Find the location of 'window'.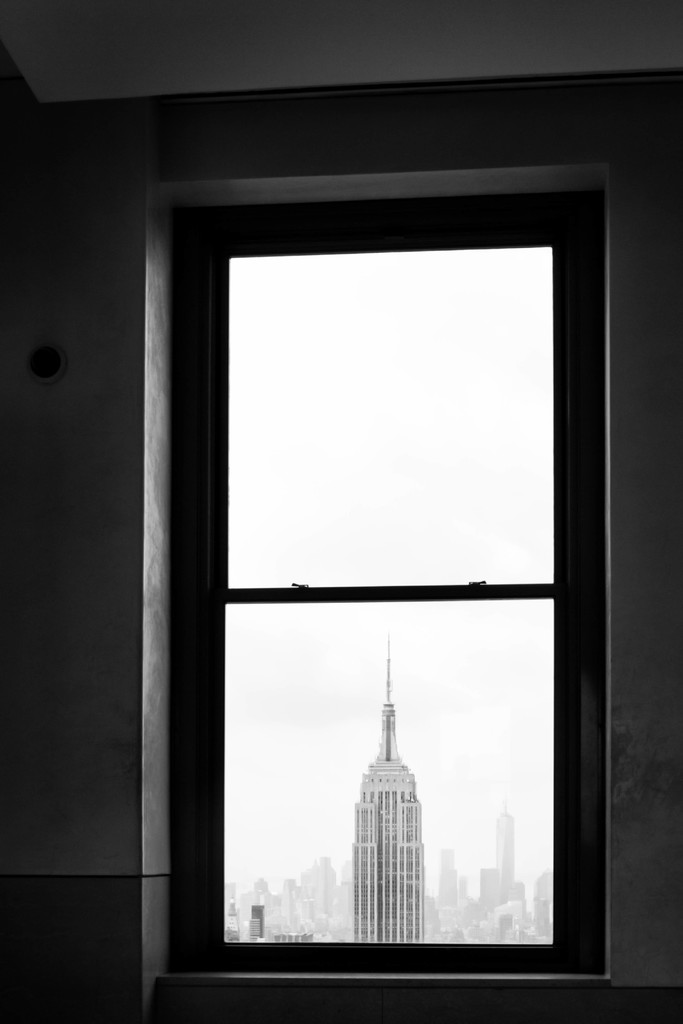
Location: <bbox>155, 204, 607, 973</bbox>.
